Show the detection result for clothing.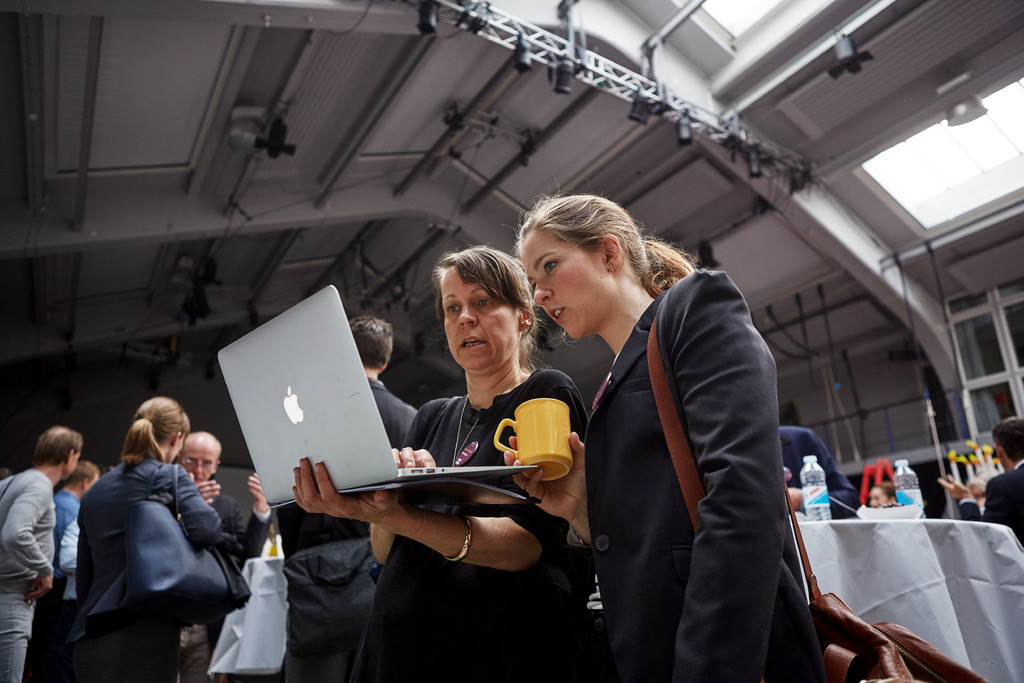
(x1=273, y1=372, x2=420, y2=682).
